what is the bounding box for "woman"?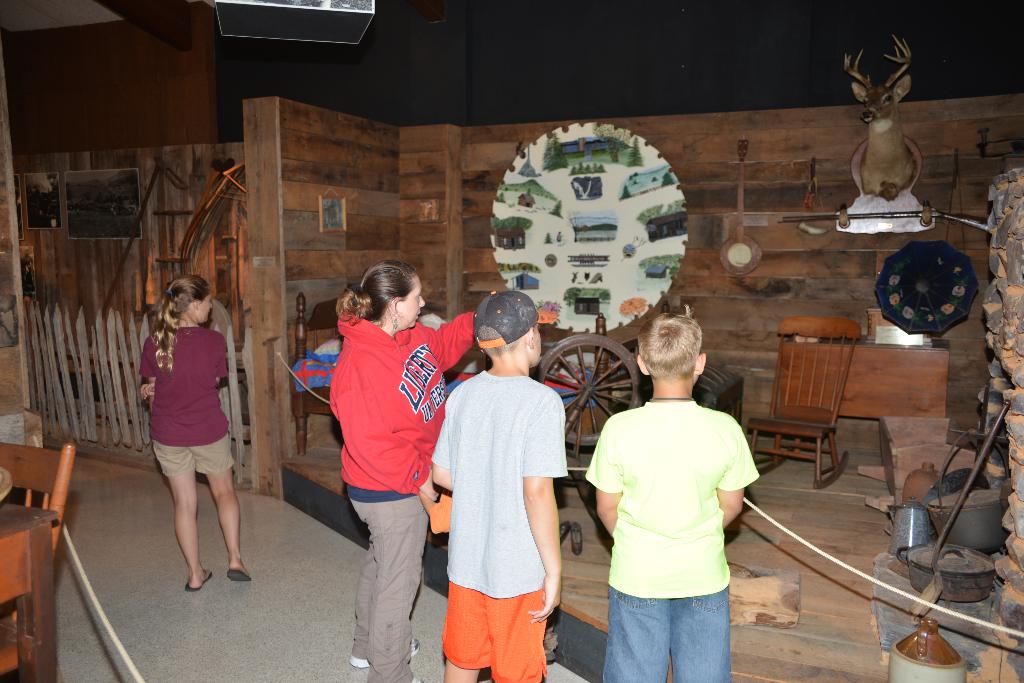
[126, 265, 243, 574].
